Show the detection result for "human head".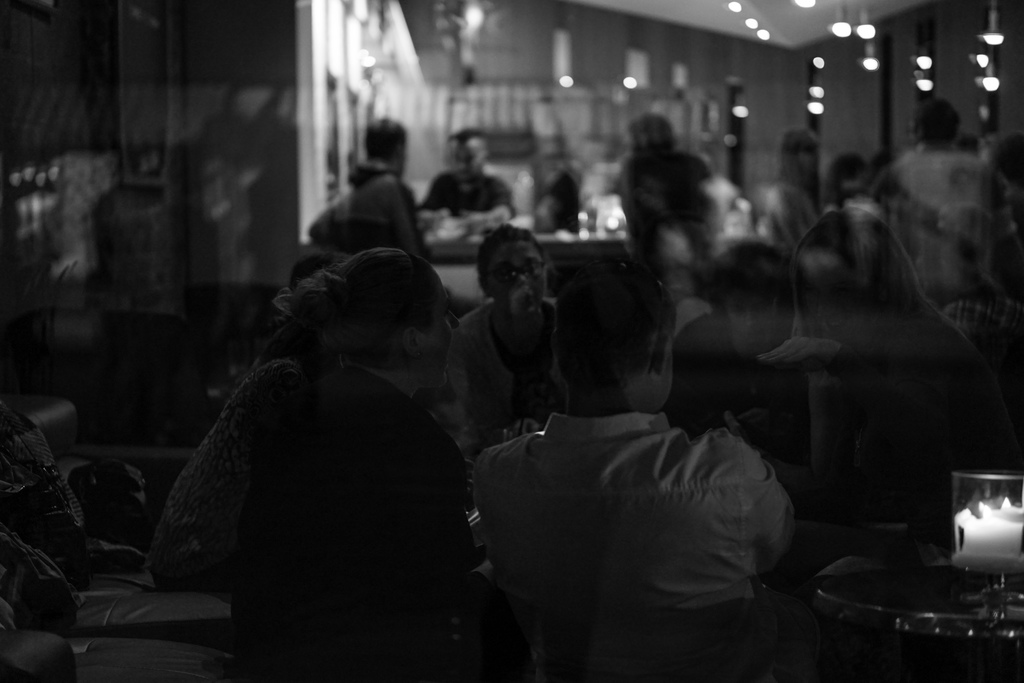
[x1=447, y1=133, x2=484, y2=183].
